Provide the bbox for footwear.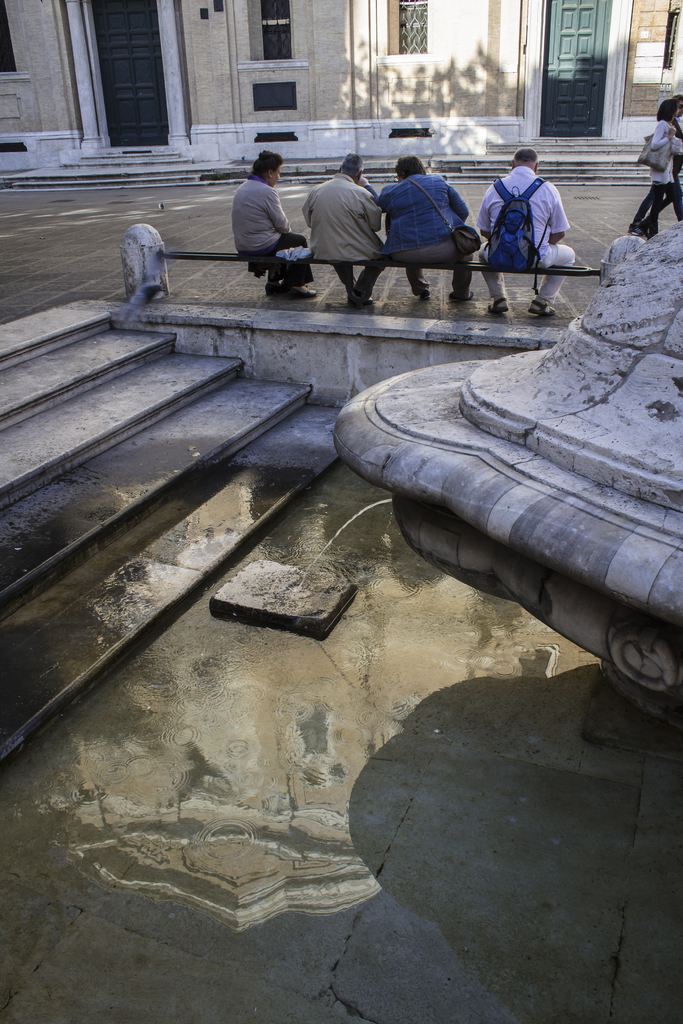
Rect(491, 298, 507, 310).
